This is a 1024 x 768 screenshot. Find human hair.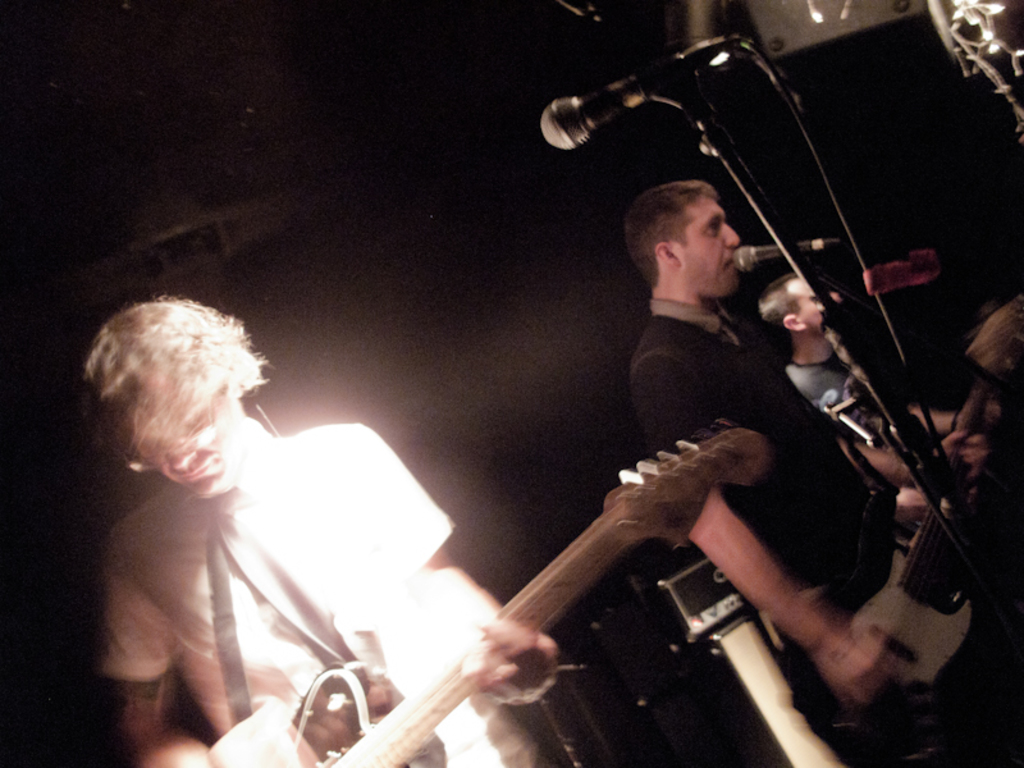
Bounding box: 628, 178, 718, 289.
